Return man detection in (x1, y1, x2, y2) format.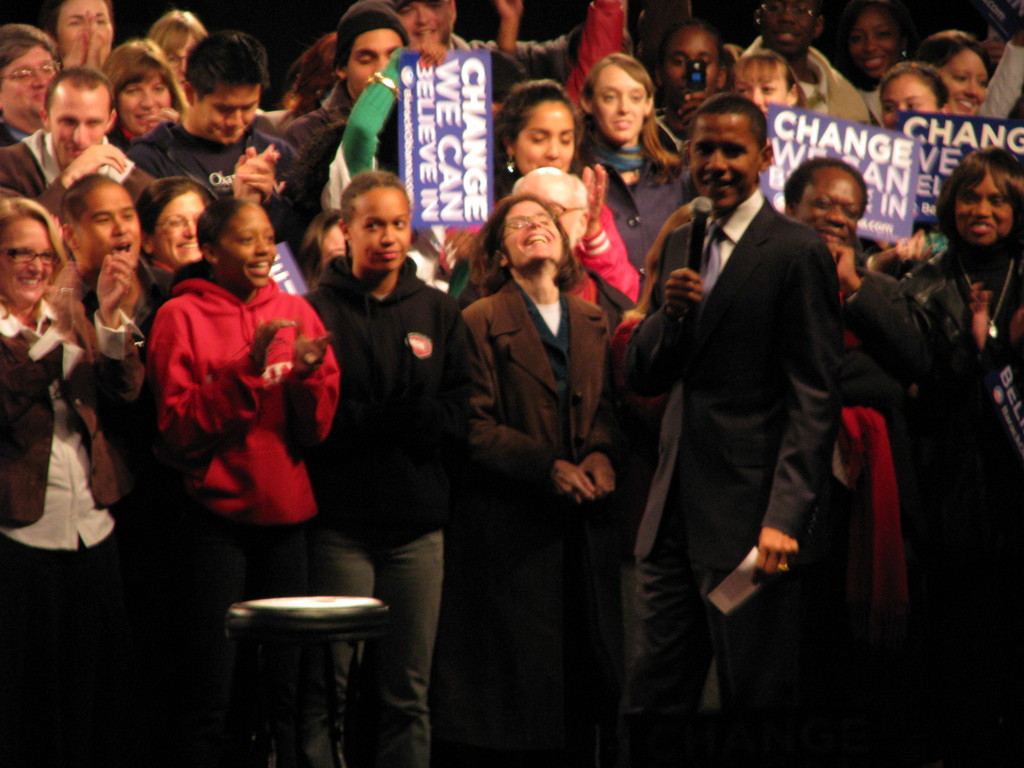
(375, 0, 588, 98).
